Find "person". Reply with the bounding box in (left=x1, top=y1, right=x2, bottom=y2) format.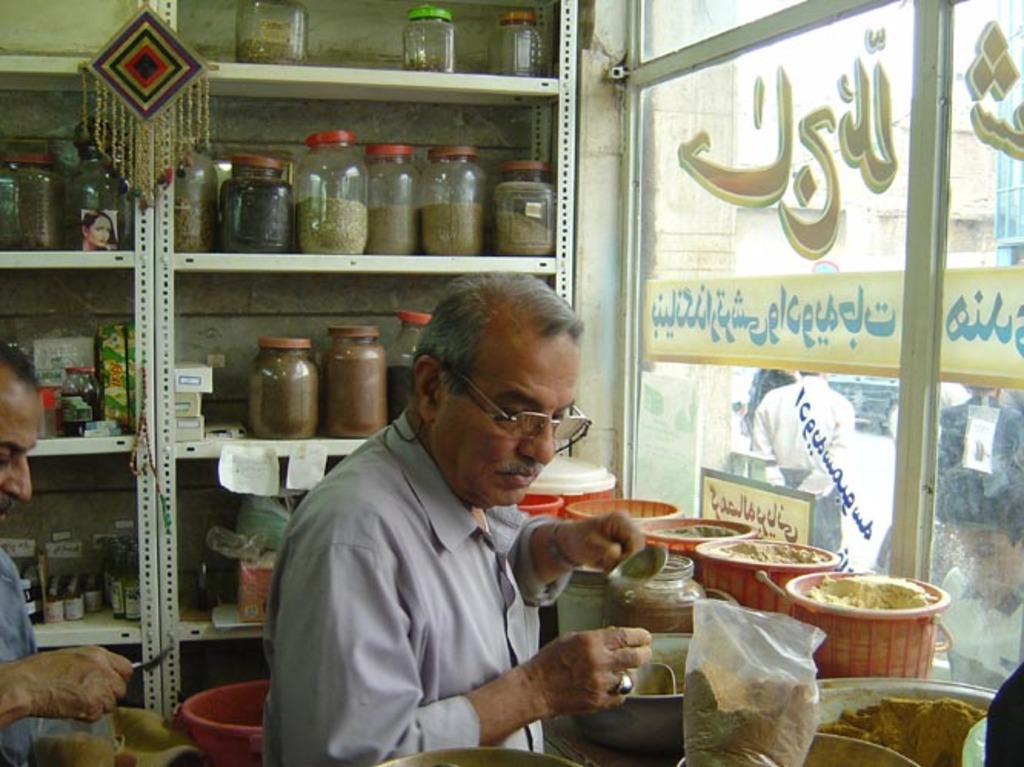
(left=0, top=340, right=135, bottom=765).
